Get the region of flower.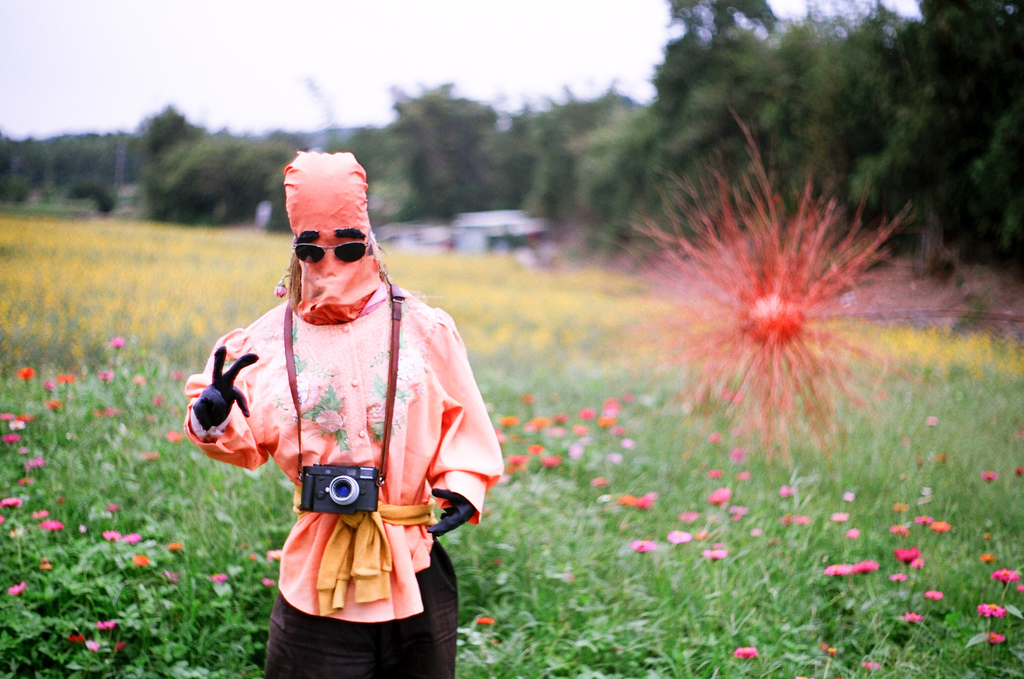
BBox(829, 512, 849, 521).
